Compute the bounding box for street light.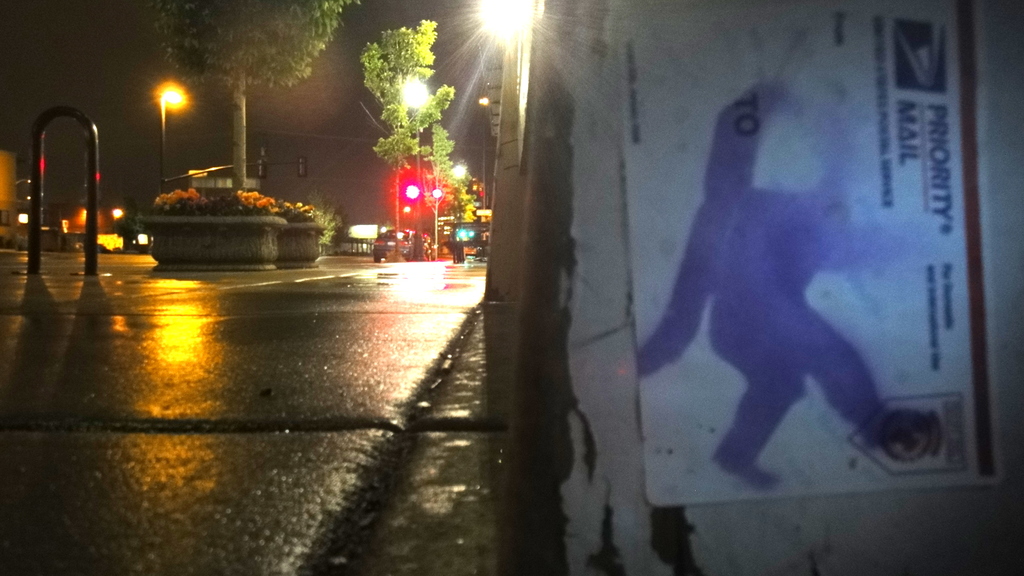
<bbox>420, 159, 466, 263</bbox>.
